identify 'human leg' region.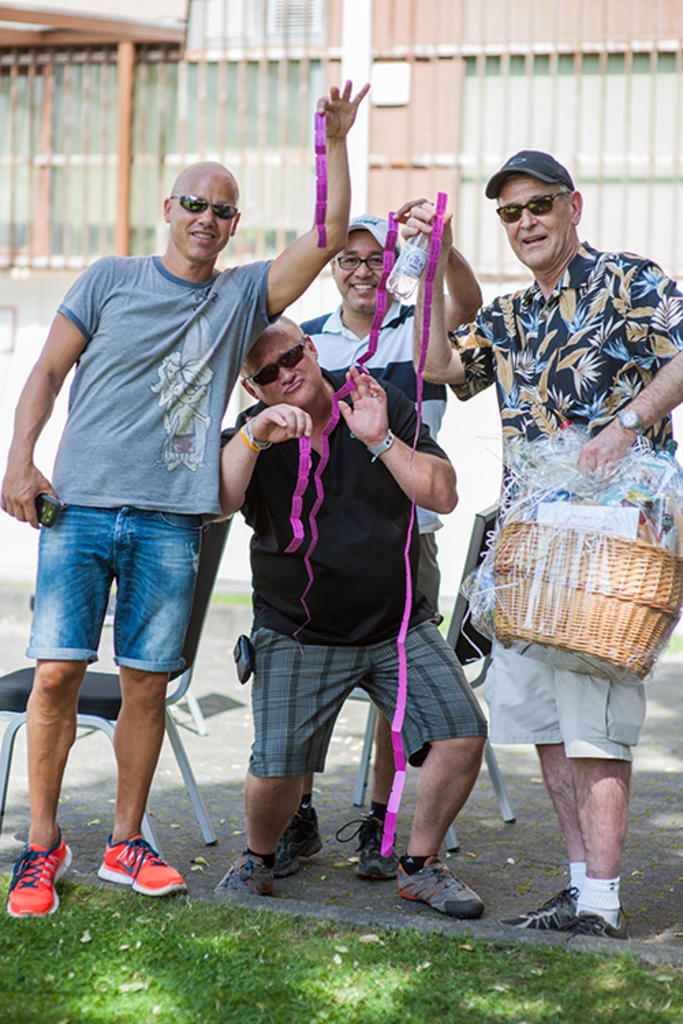
Region: {"x1": 493, "y1": 507, "x2": 559, "y2": 934}.
